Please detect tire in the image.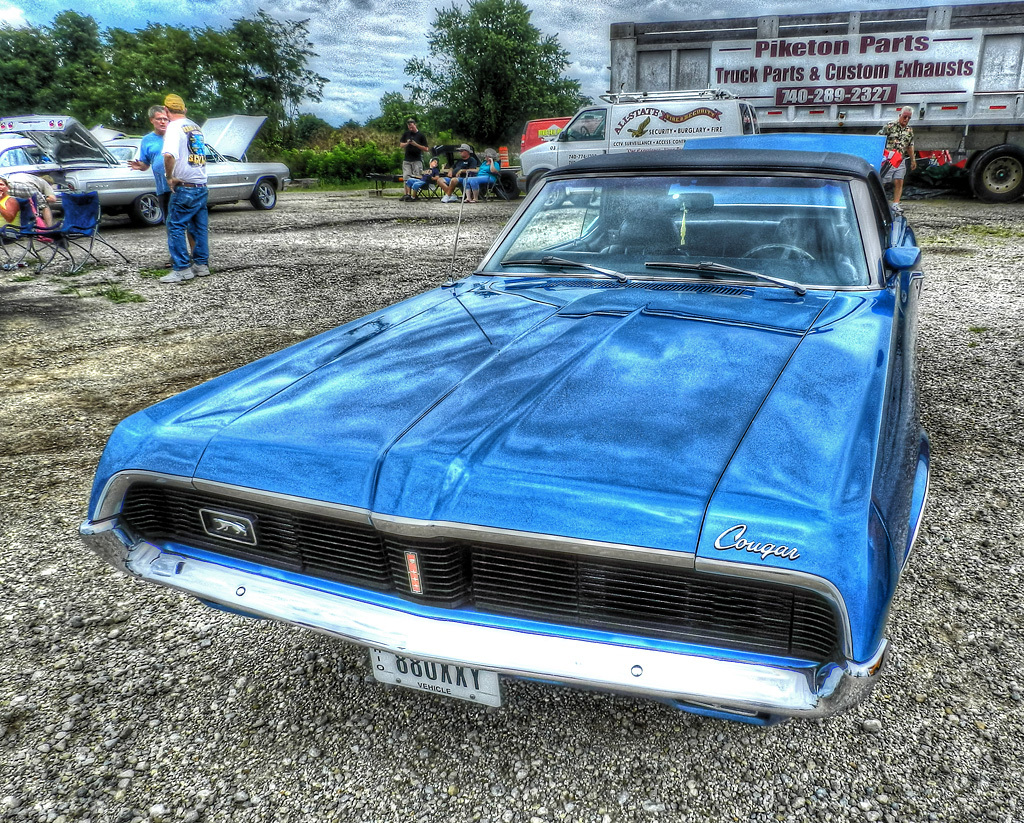
locate(912, 269, 923, 299).
